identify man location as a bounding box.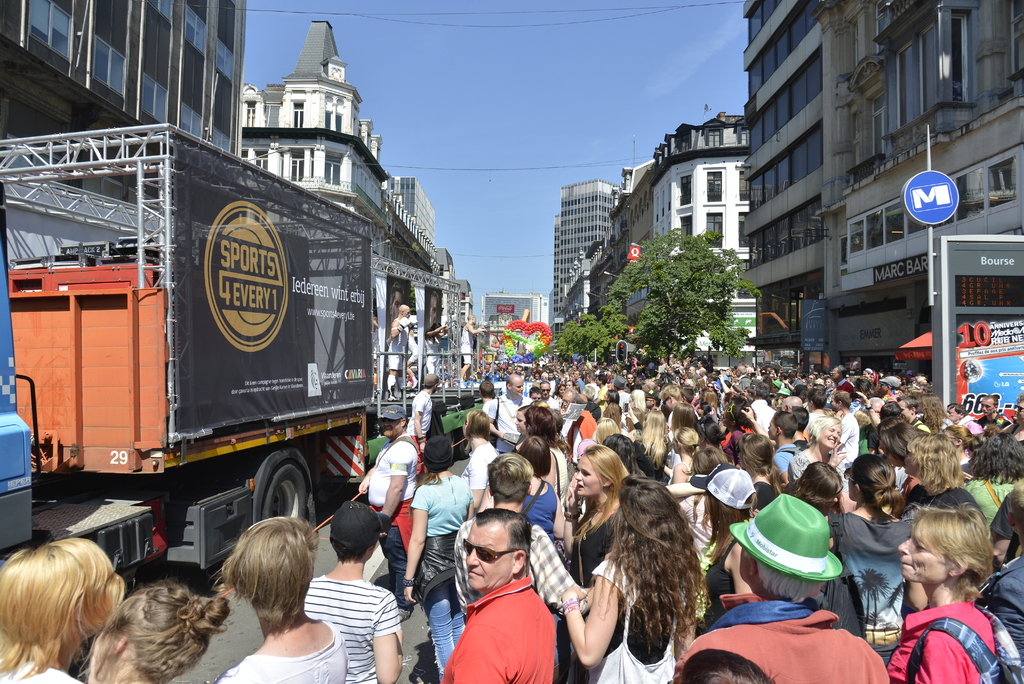
[485, 373, 532, 453].
